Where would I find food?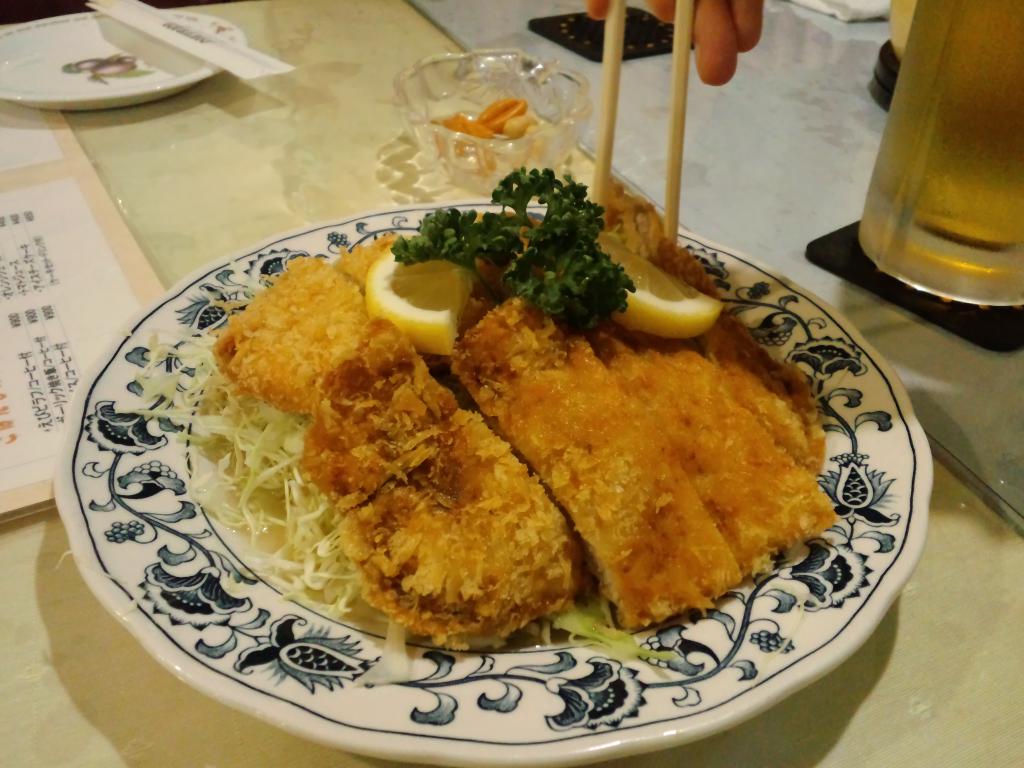
At l=97, t=62, r=134, b=79.
